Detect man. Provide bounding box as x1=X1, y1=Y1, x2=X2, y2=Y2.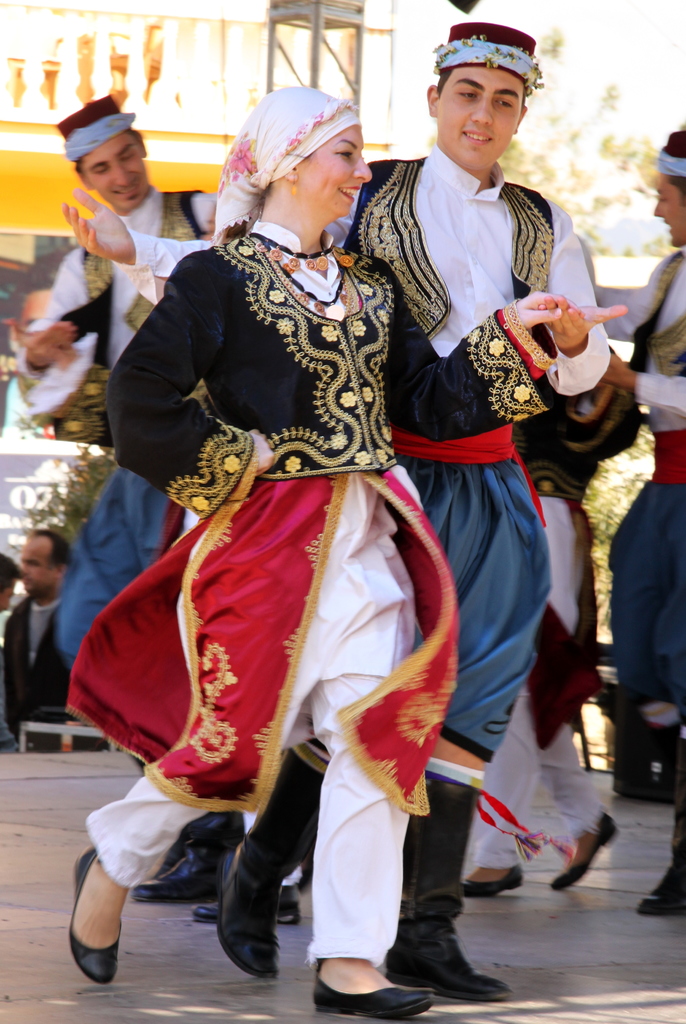
x1=0, y1=526, x2=109, y2=772.
